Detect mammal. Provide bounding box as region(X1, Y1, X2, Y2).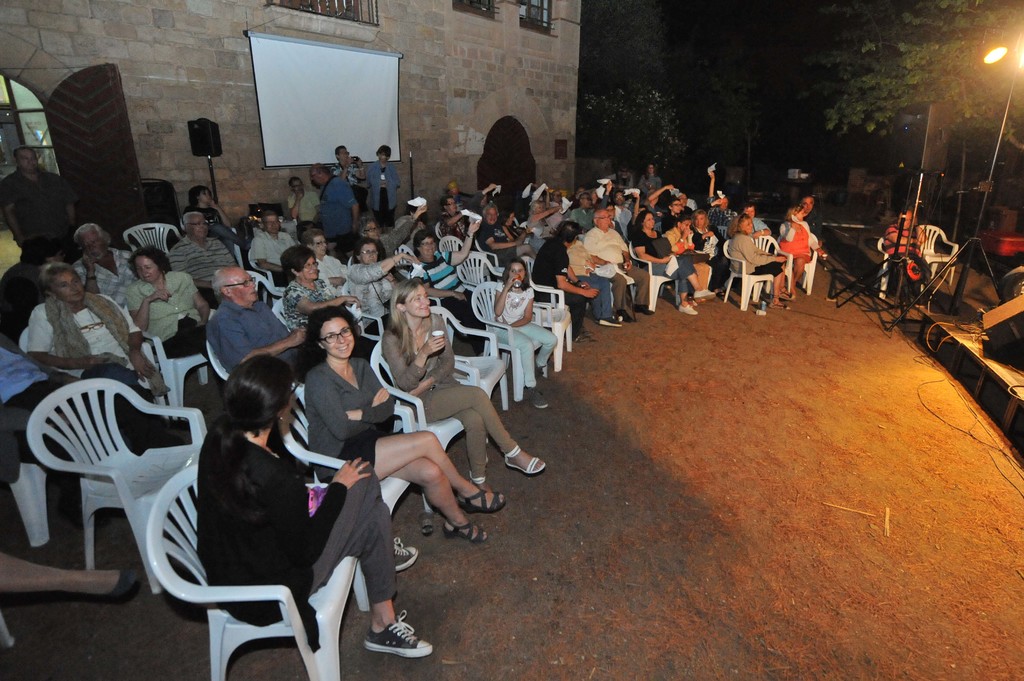
region(289, 175, 323, 227).
